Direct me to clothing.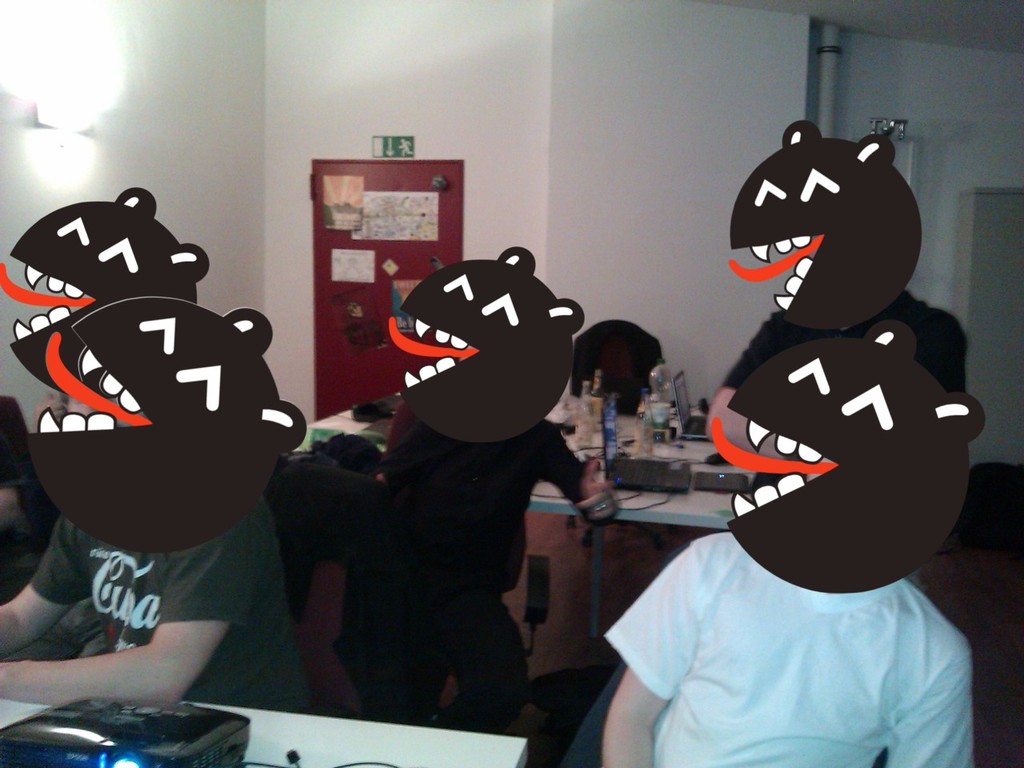
Direction: locate(720, 290, 976, 394).
